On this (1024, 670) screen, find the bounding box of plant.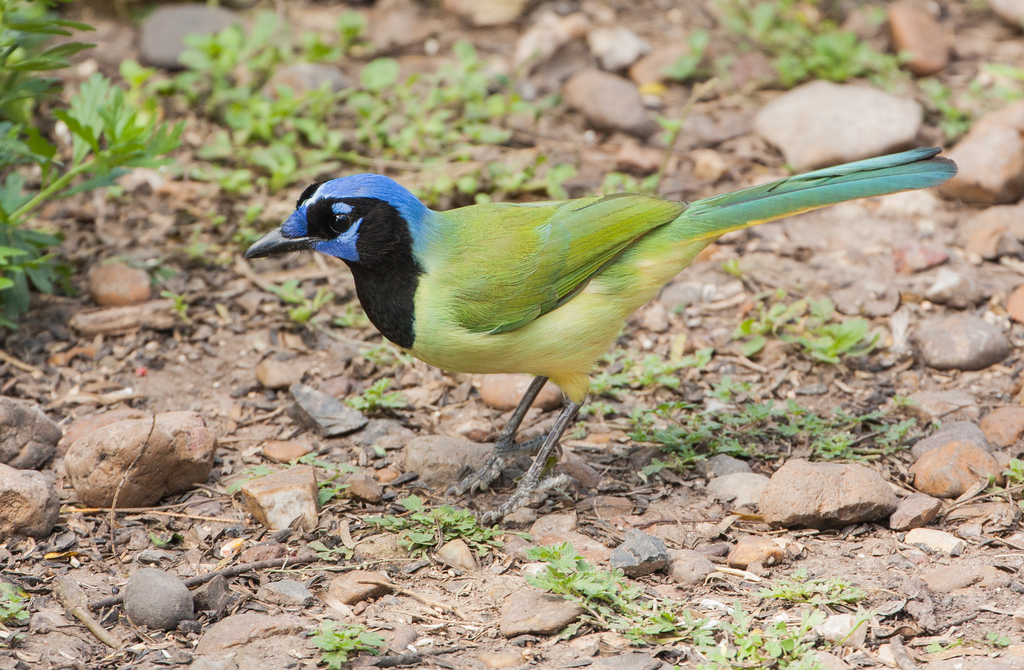
Bounding box: [626,402,917,479].
